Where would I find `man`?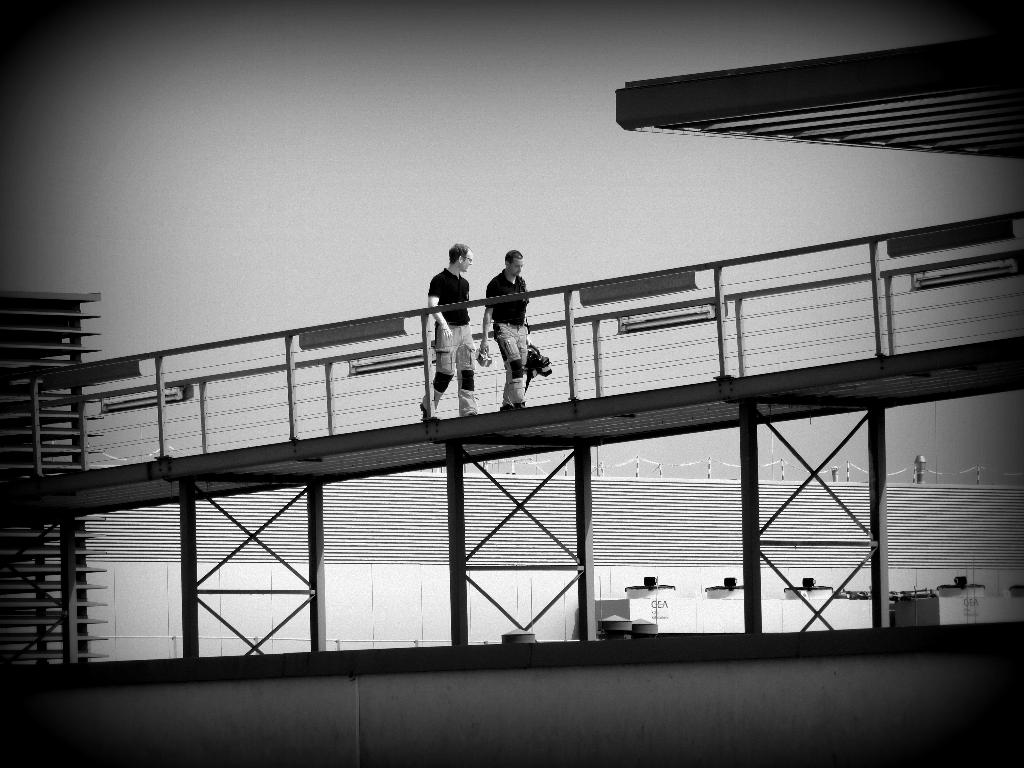
At x1=417 y1=241 x2=479 y2=414.
